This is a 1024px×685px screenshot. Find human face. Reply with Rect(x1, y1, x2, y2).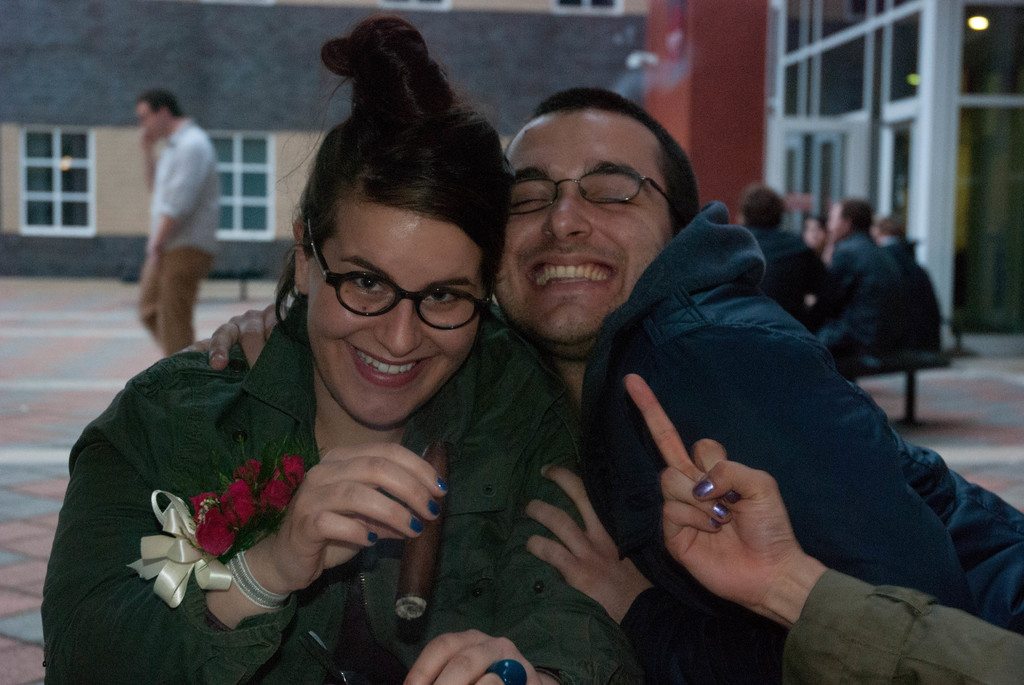
Rect(307, 203, 486, 433).
